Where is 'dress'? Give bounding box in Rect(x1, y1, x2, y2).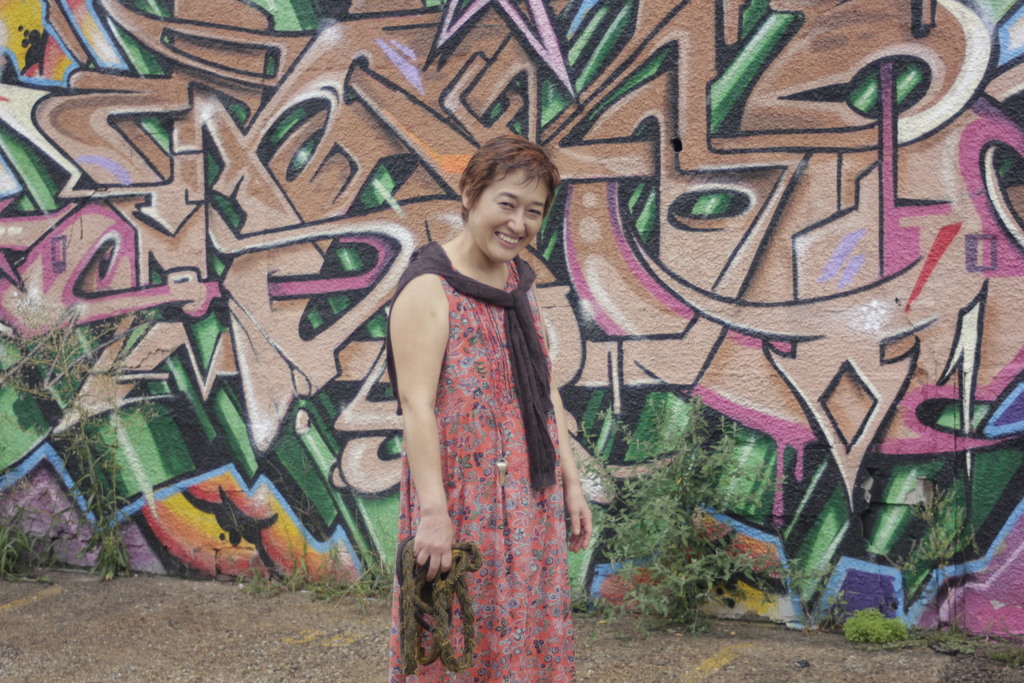
Rect(390, 262, 572, 682).
